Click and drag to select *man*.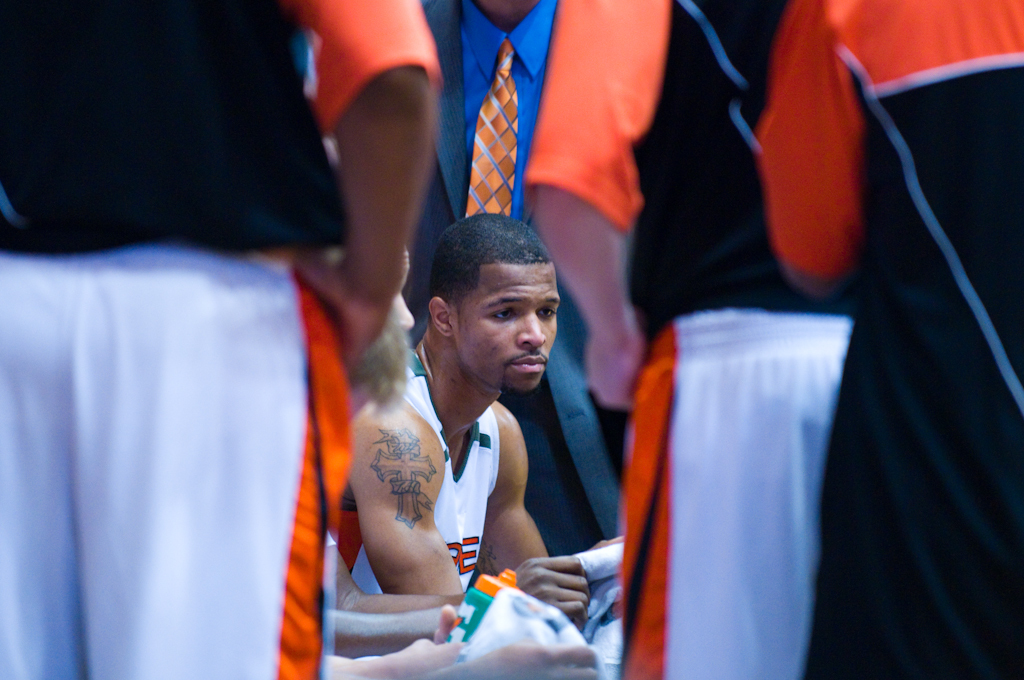
Selection: box(518, 0, 853, 679).
